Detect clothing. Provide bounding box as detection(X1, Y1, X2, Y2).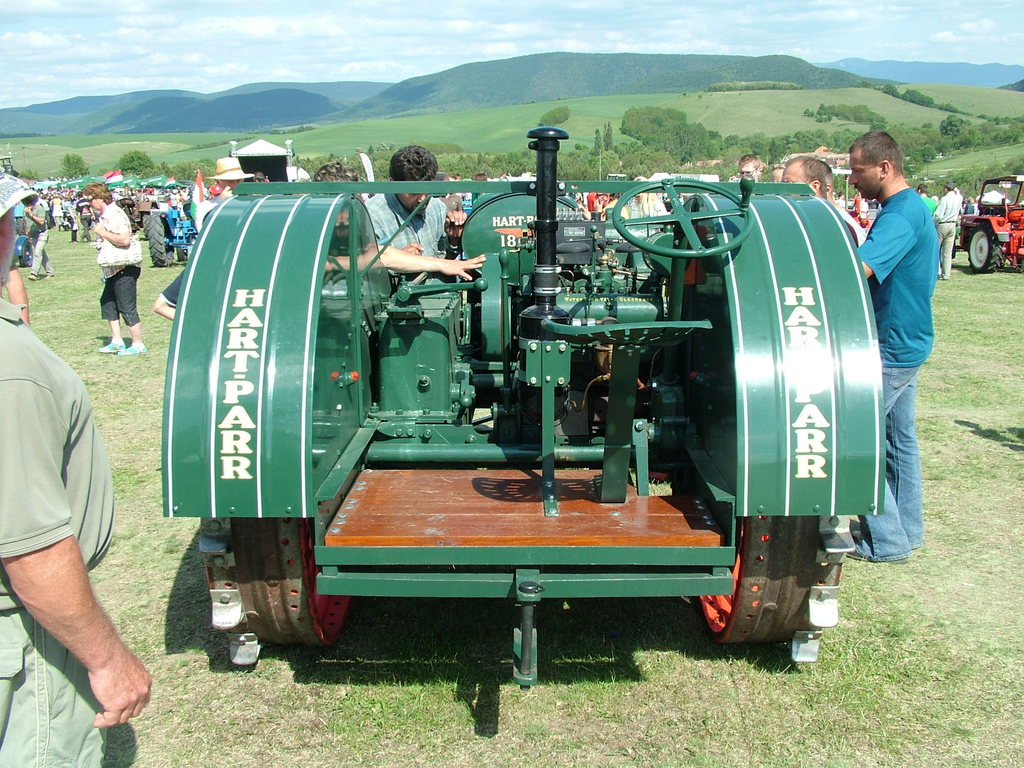
detection(159, 268, 188, 308).
